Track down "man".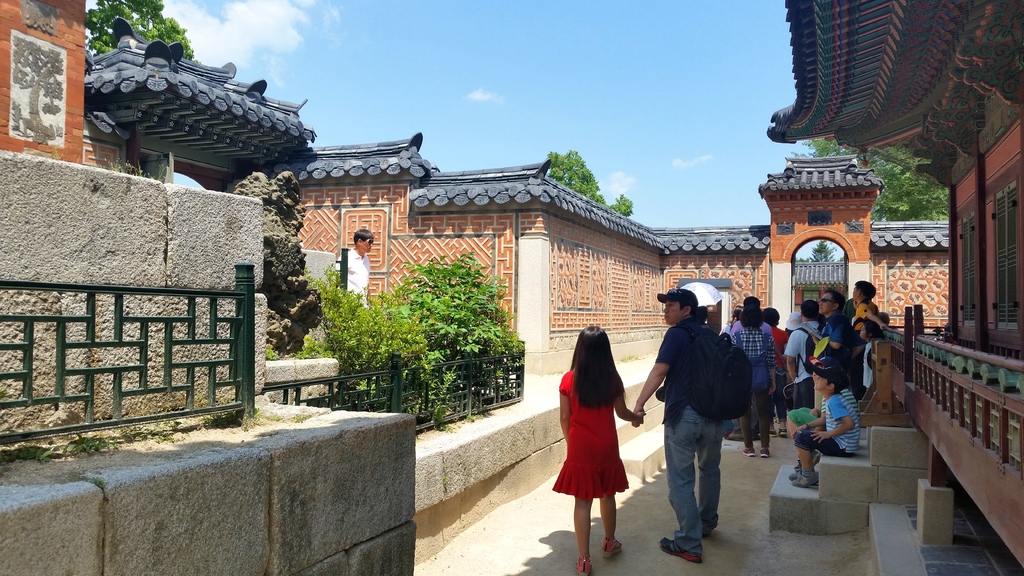
Tracked to <box>728,293,770,335</box>.
